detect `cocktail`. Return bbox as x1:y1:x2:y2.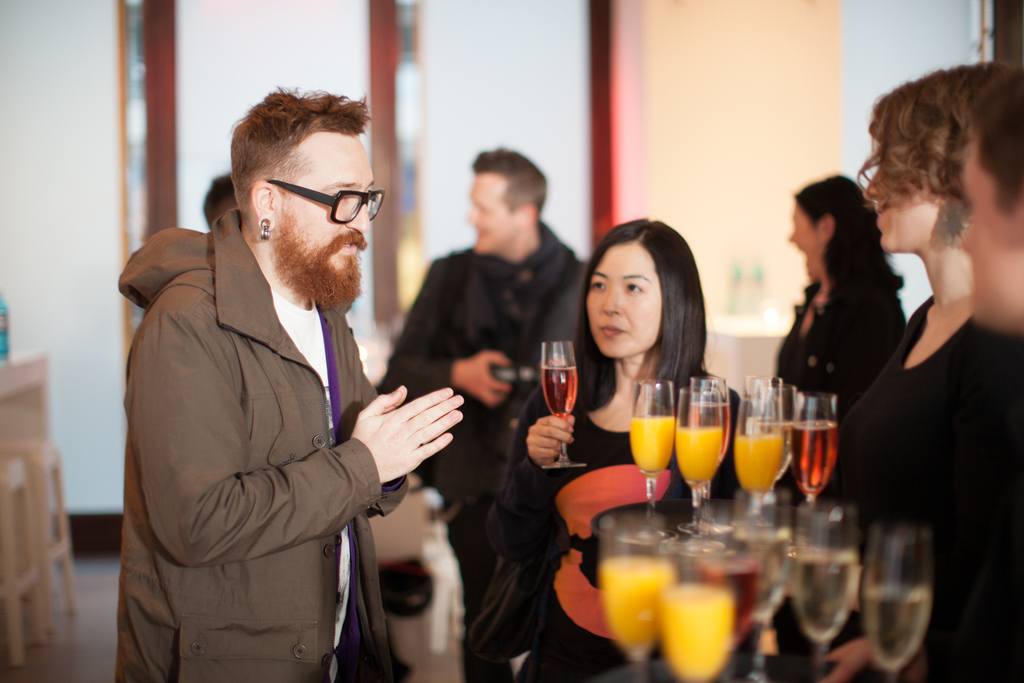
858:519:937:680.
